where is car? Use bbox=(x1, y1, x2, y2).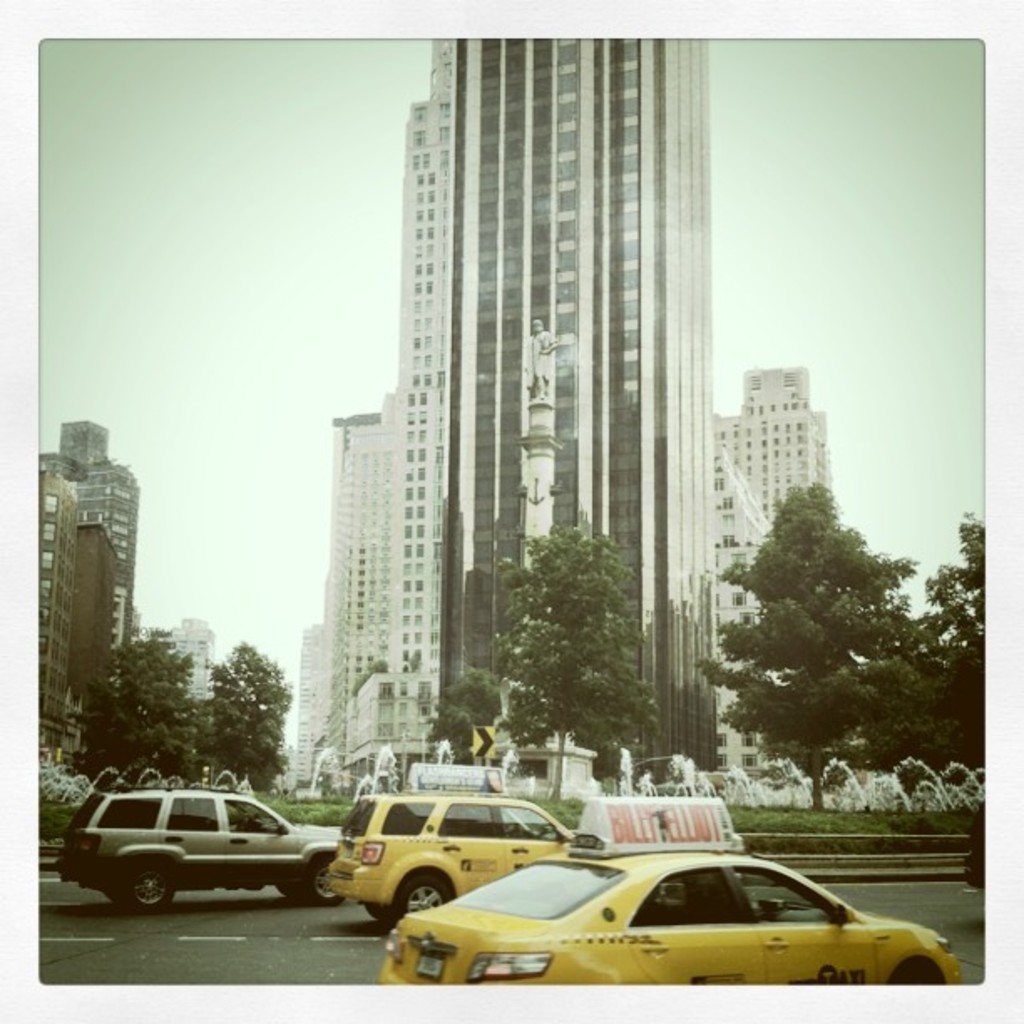
bbox=(376, 796, 962, 1011).
